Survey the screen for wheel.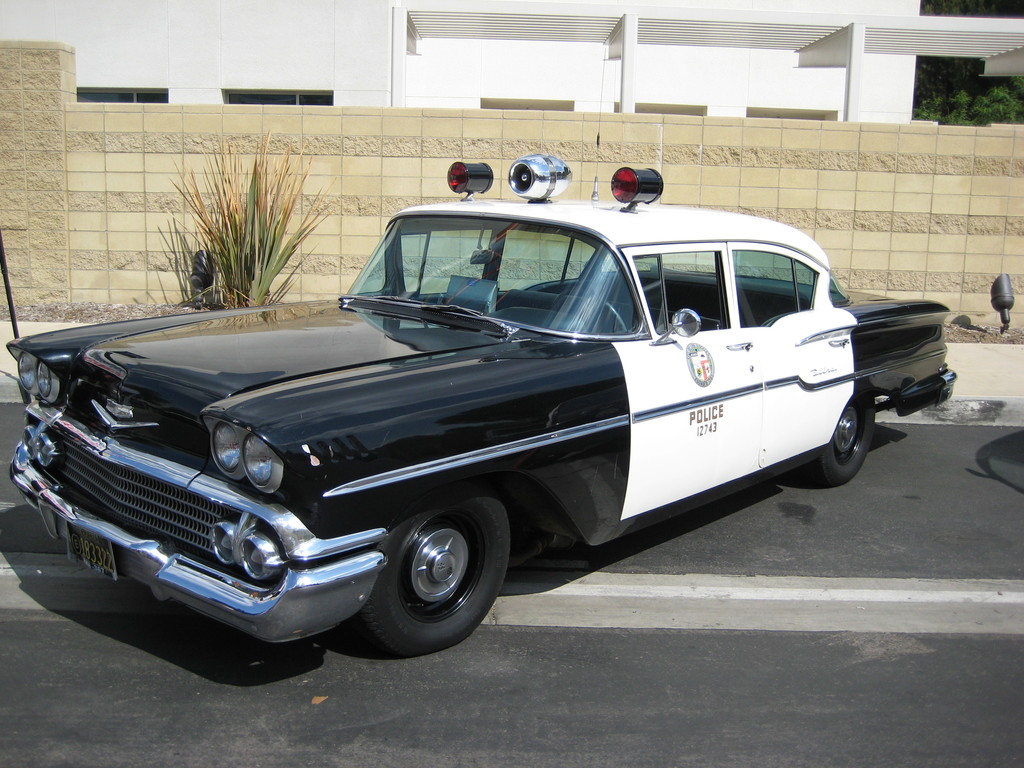
Survey found: select_region(382, 532, 485, 631).
